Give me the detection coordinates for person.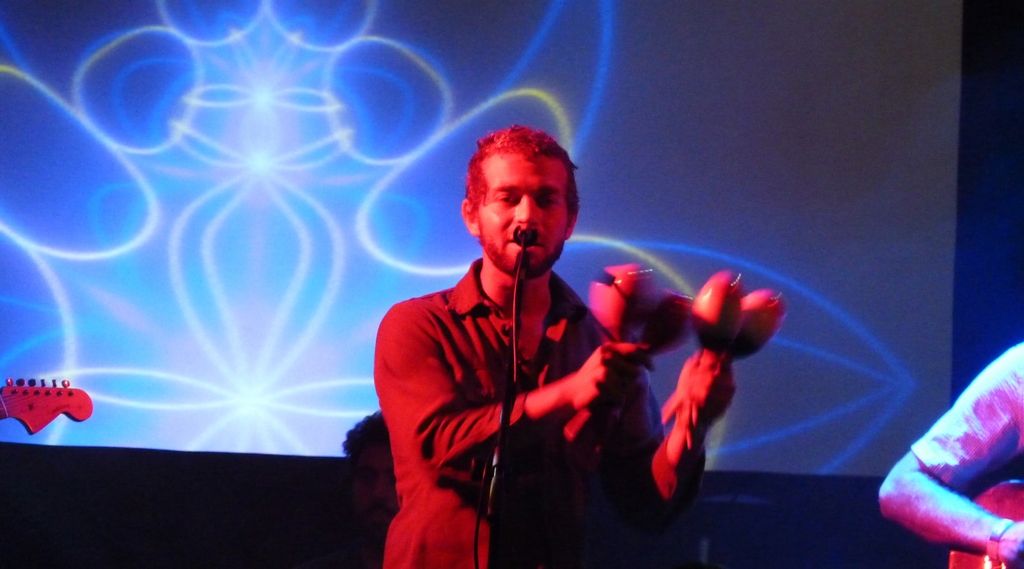
[413, 123, 728, 543].
